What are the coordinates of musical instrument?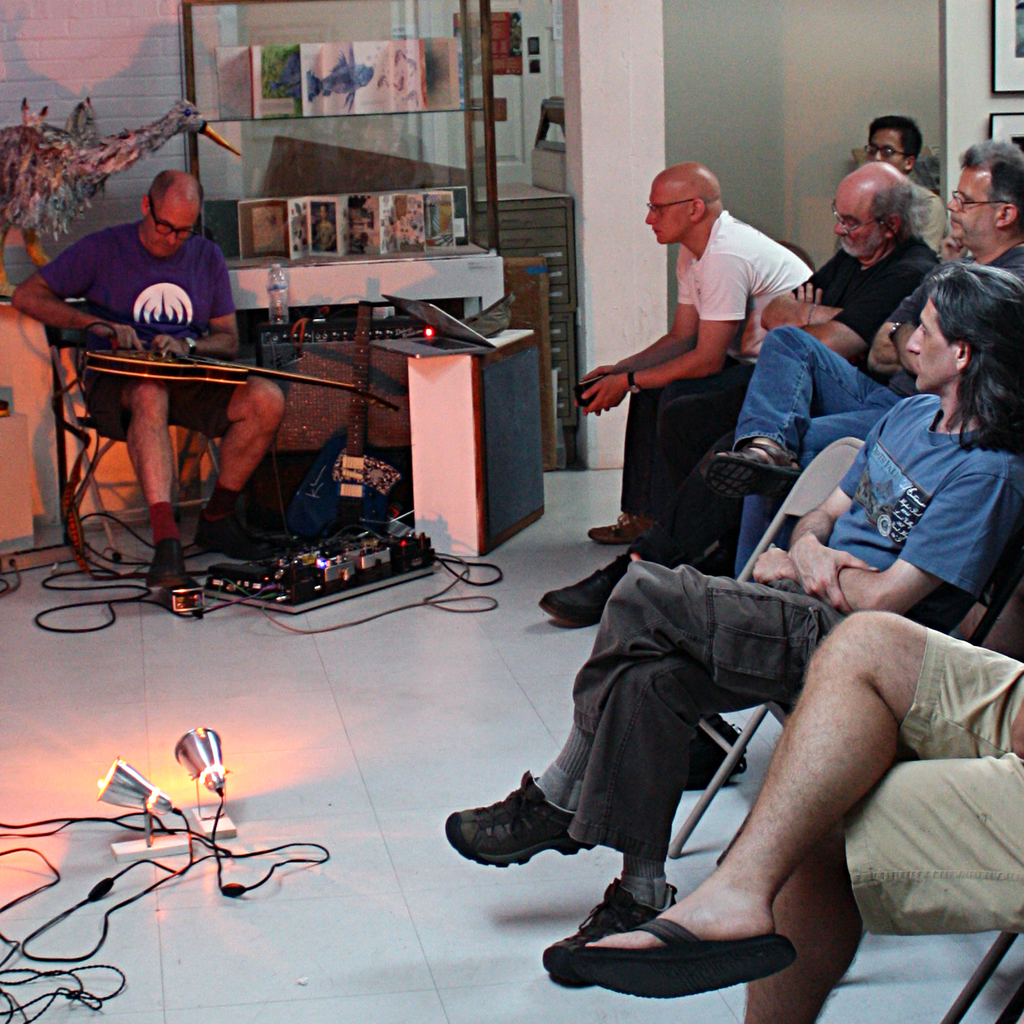
crop(76, 339, 403, 412).
